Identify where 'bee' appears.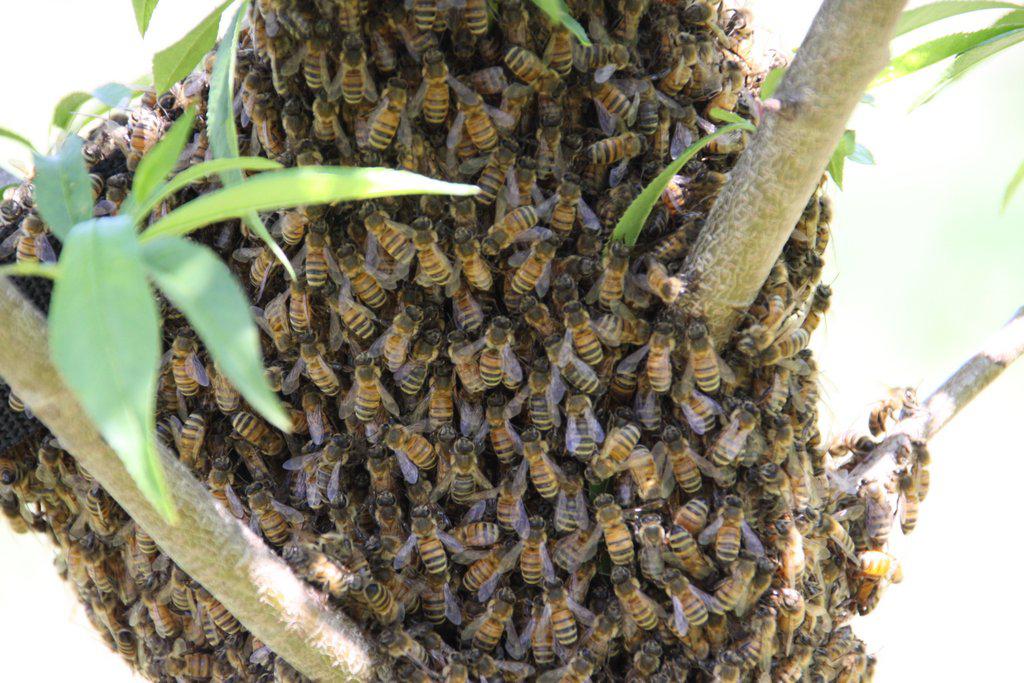
Appears at bbox=[426, 429, 483, 508].
